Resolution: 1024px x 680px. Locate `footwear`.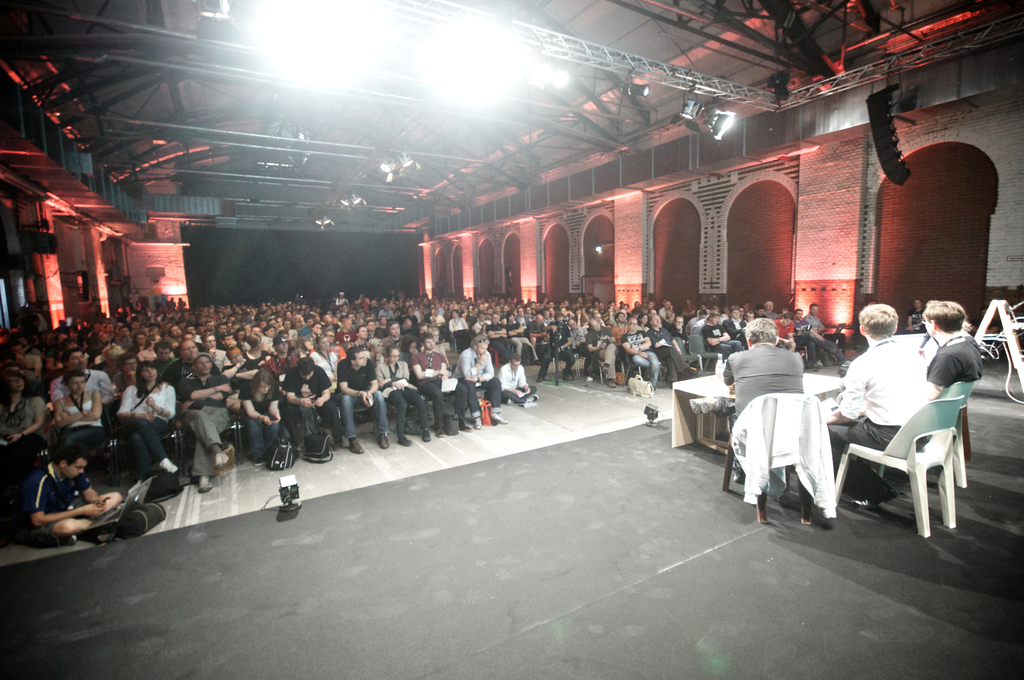
[left=534, top=374, right=545, bottom=385].
